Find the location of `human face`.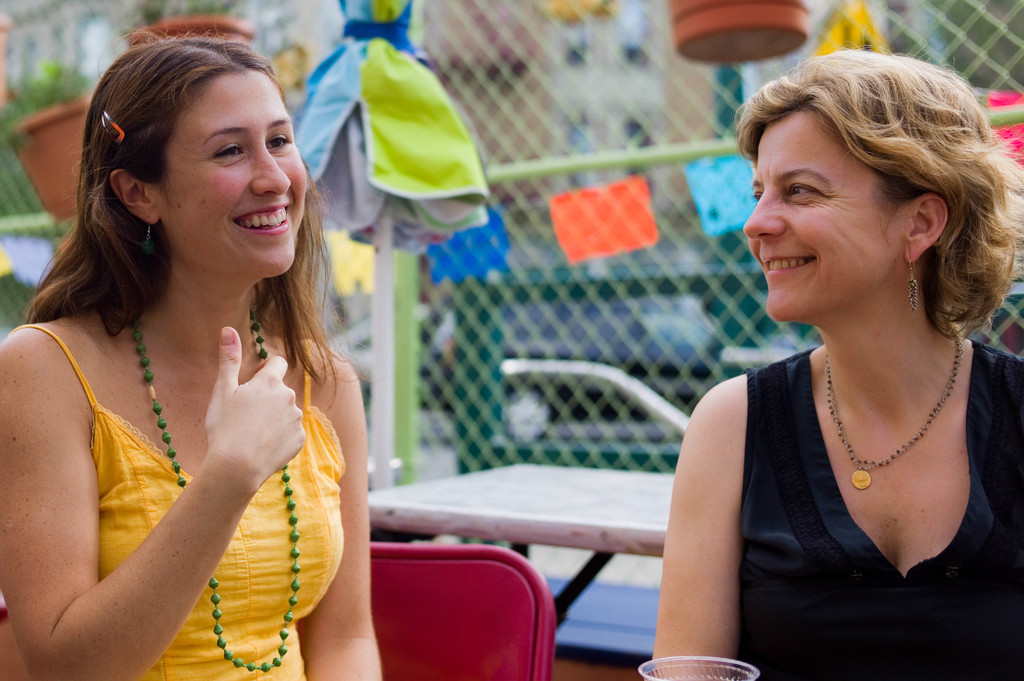
Location: locate(151, 73, 307, 272).
